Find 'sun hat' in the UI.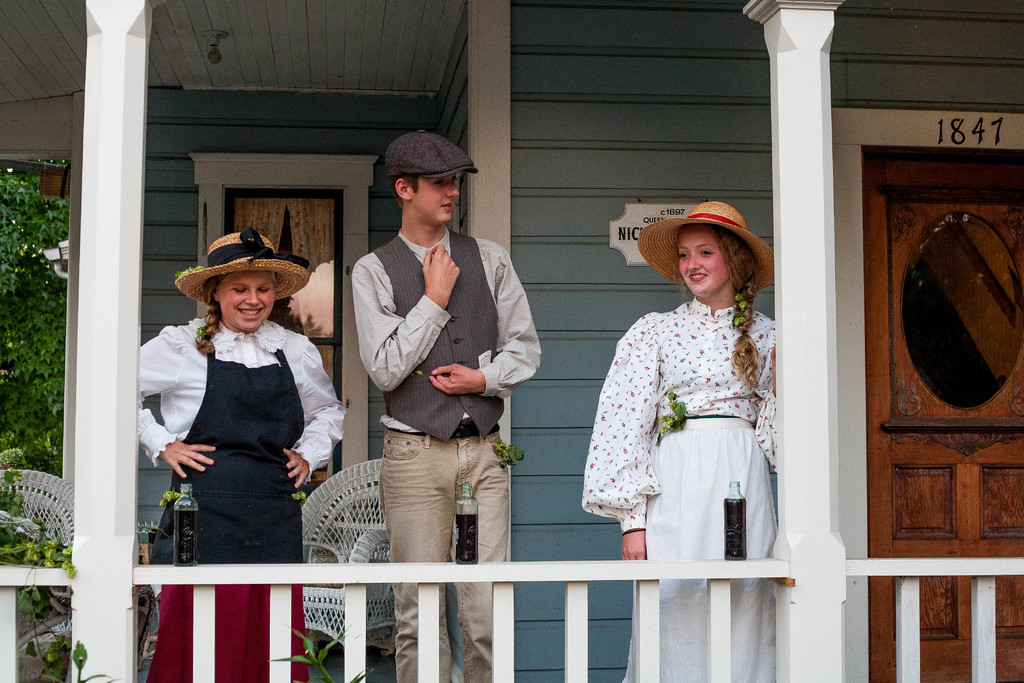
UI element at (x1=173, y1=228, x2=316, y2=309).
